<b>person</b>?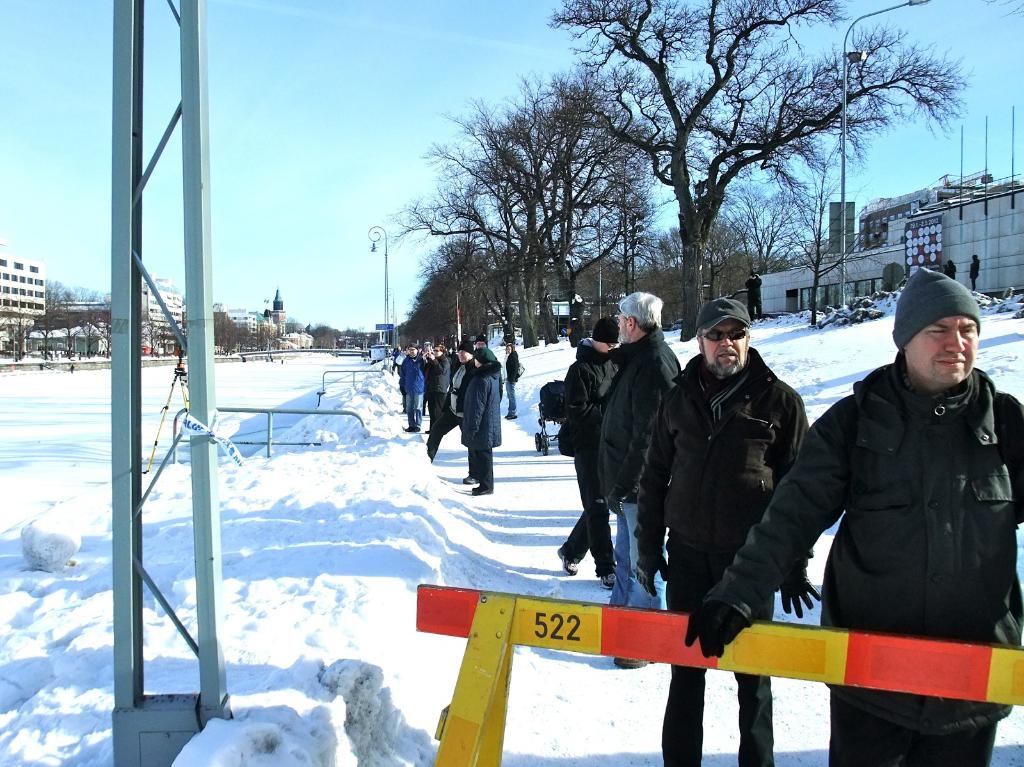
(left=426, top=337, right=477, bottom=460)
